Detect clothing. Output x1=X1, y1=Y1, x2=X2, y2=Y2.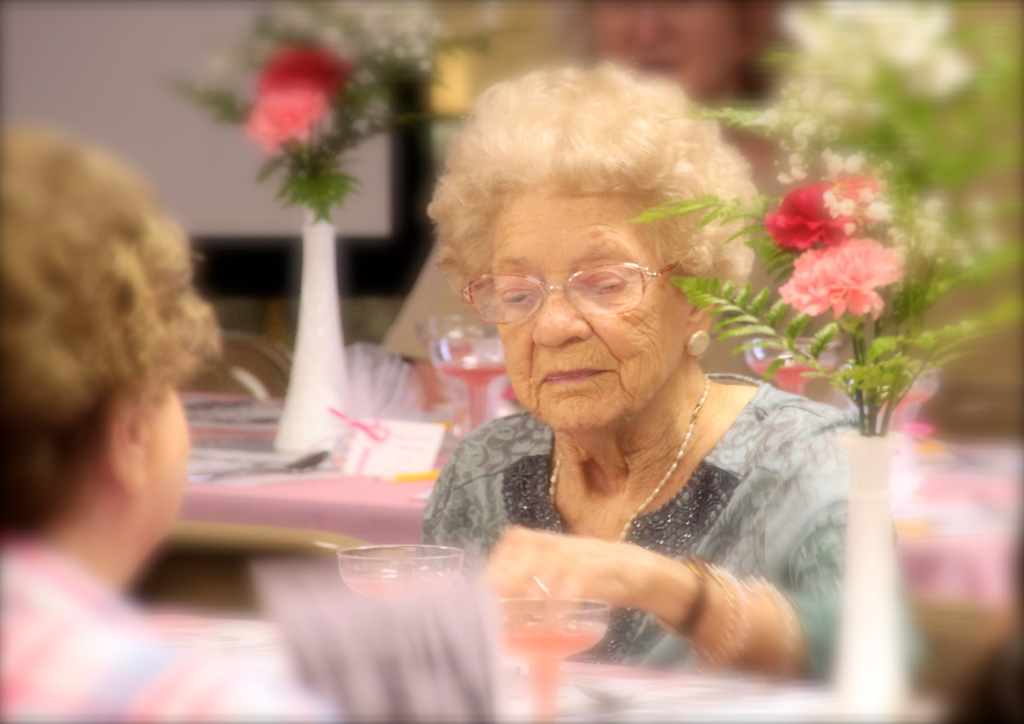
x1=0, y1=531, x2=317, y2=723.
